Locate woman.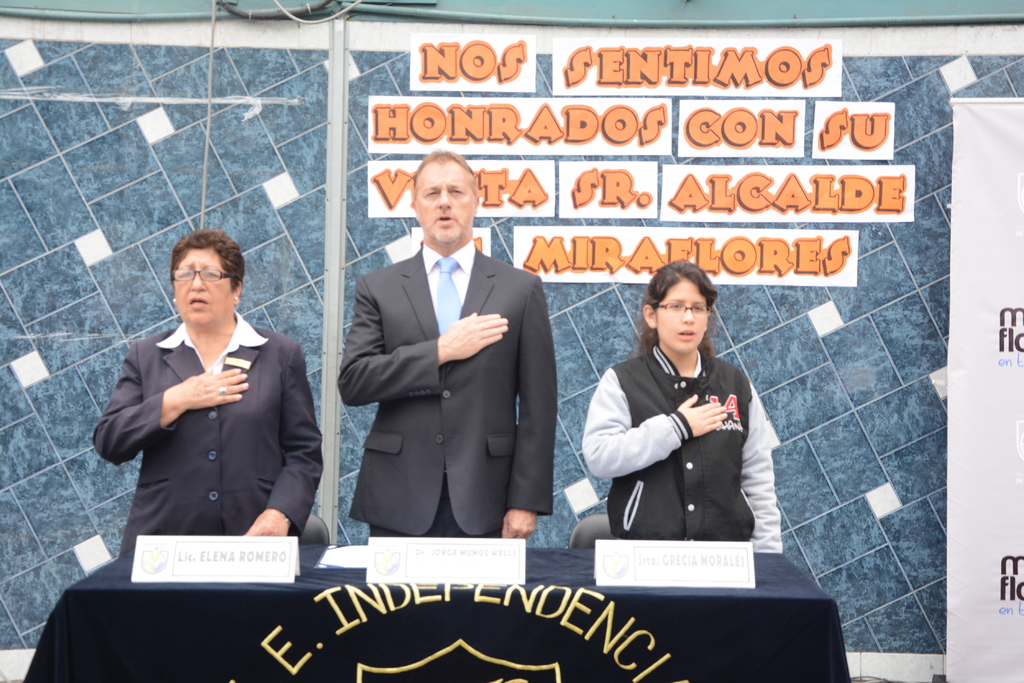
Bounding box: x1=579 y1=261 x2=778 y2=582.
